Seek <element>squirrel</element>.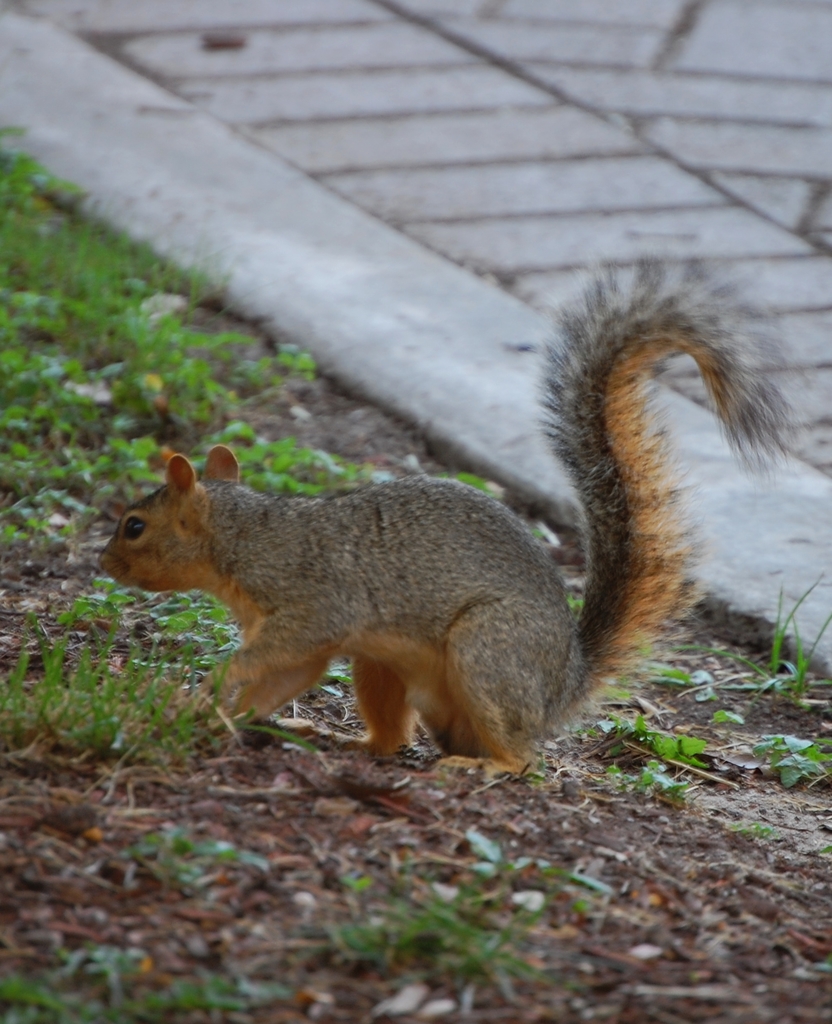
<region>98, 264, 806, 785</region>.
